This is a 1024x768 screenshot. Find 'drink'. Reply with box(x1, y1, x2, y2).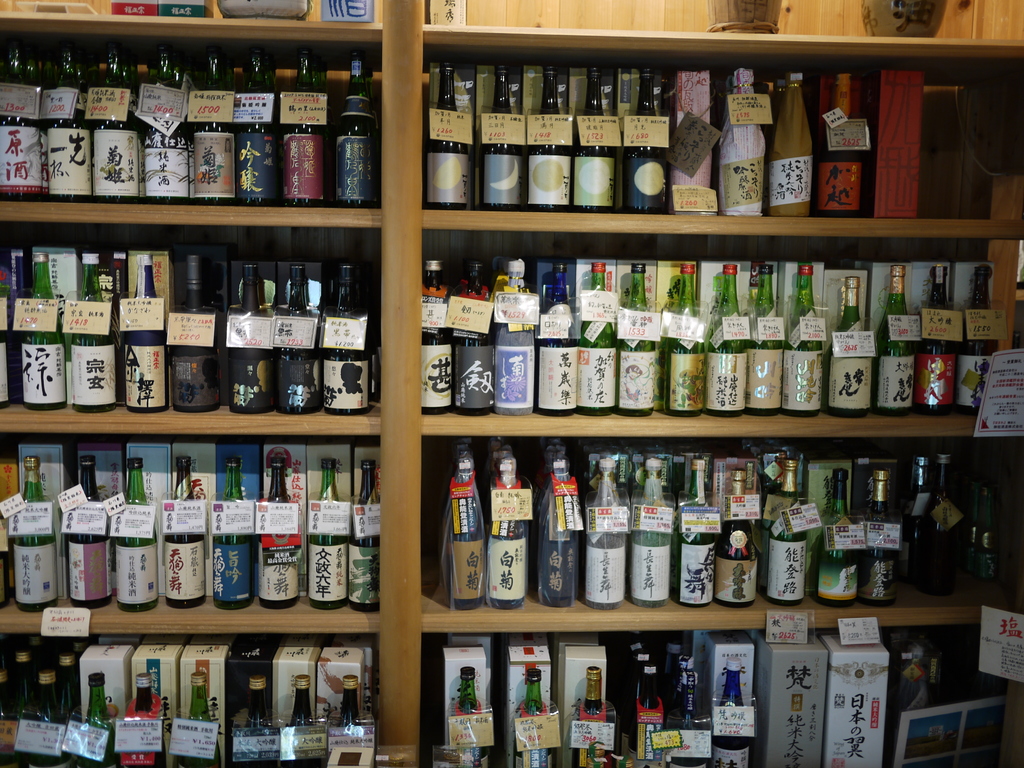
box(173, 260, 218, 412).
